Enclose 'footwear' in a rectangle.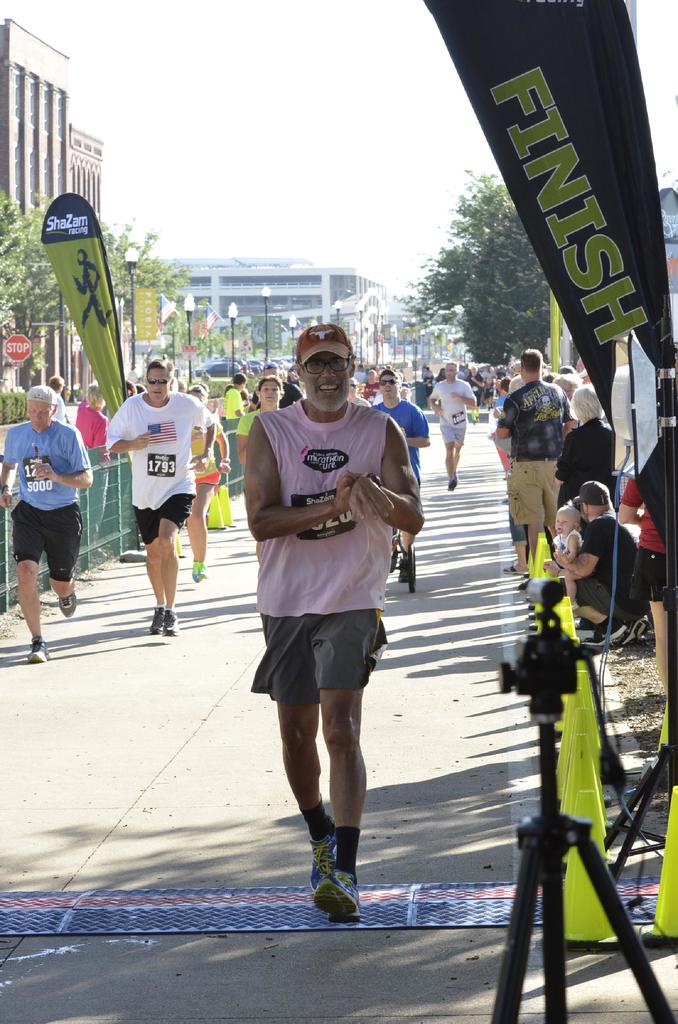
l=386, t=543, r=397, b=582.
